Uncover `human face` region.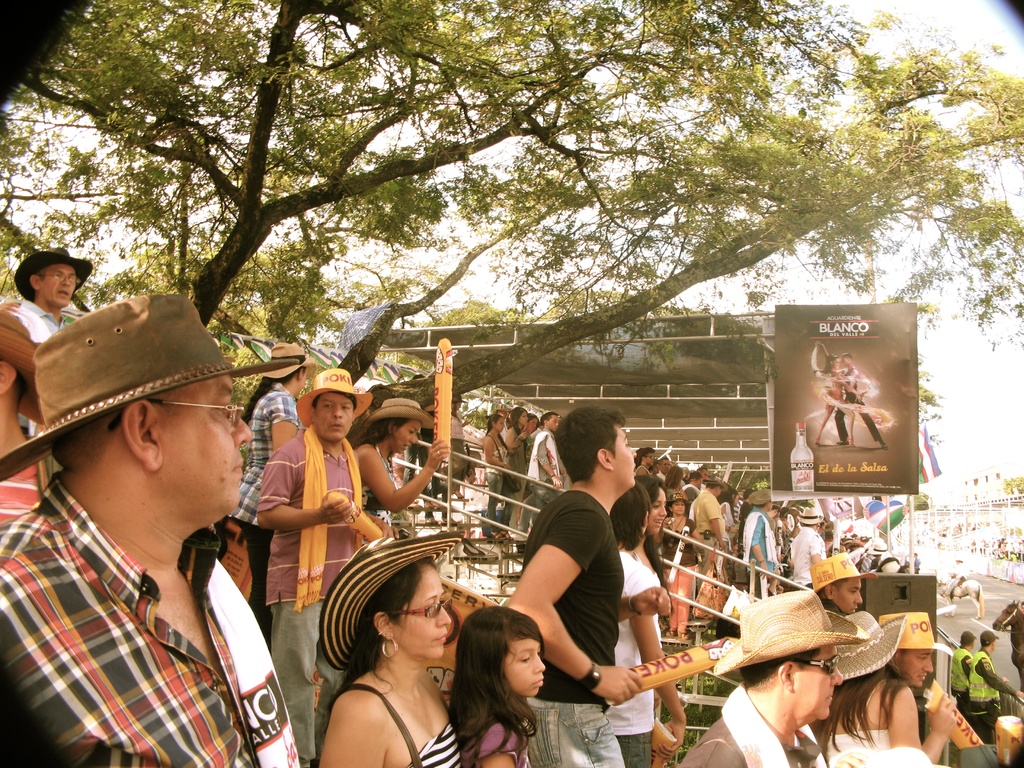
Uncovered: 502:637:545:696.
